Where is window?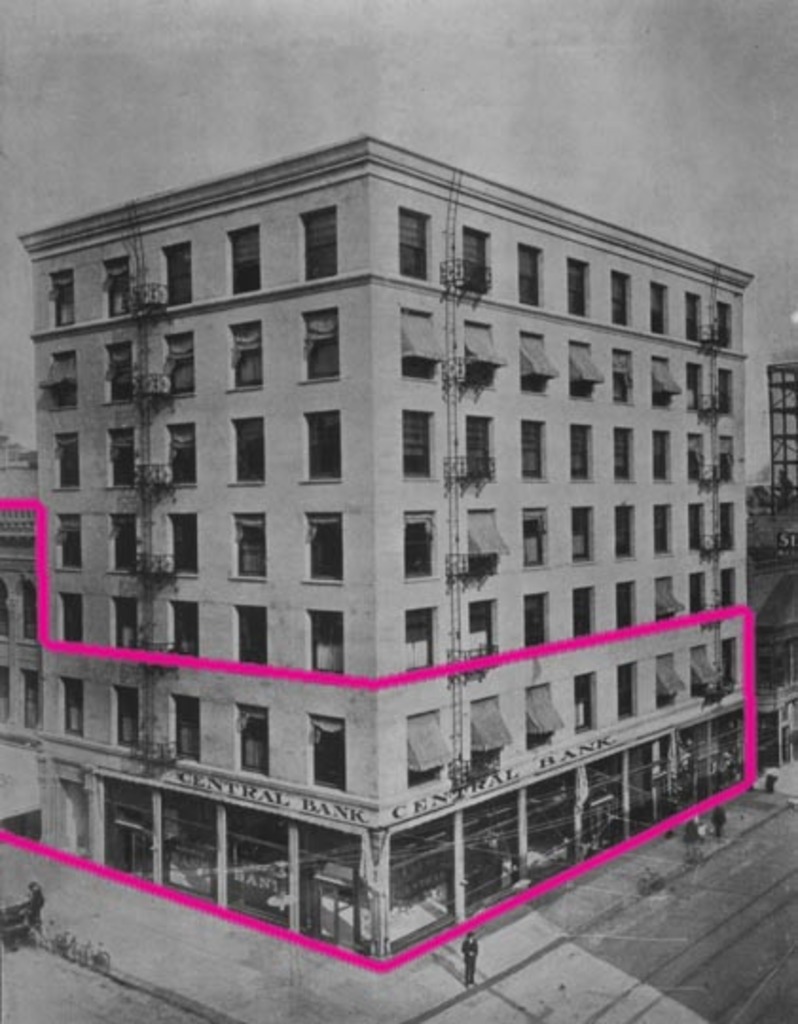
(left=684, top=425, right=709, bottom=482).
